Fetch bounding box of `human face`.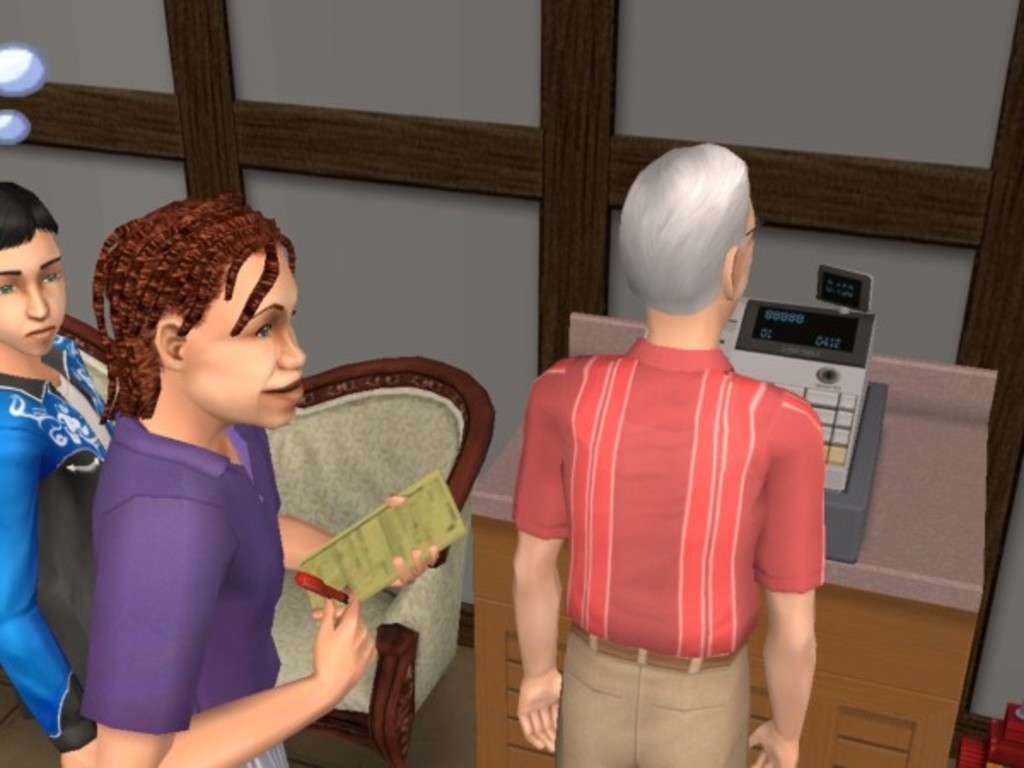
Bbox: (left=196, top=251, right=304, bottom=423).
